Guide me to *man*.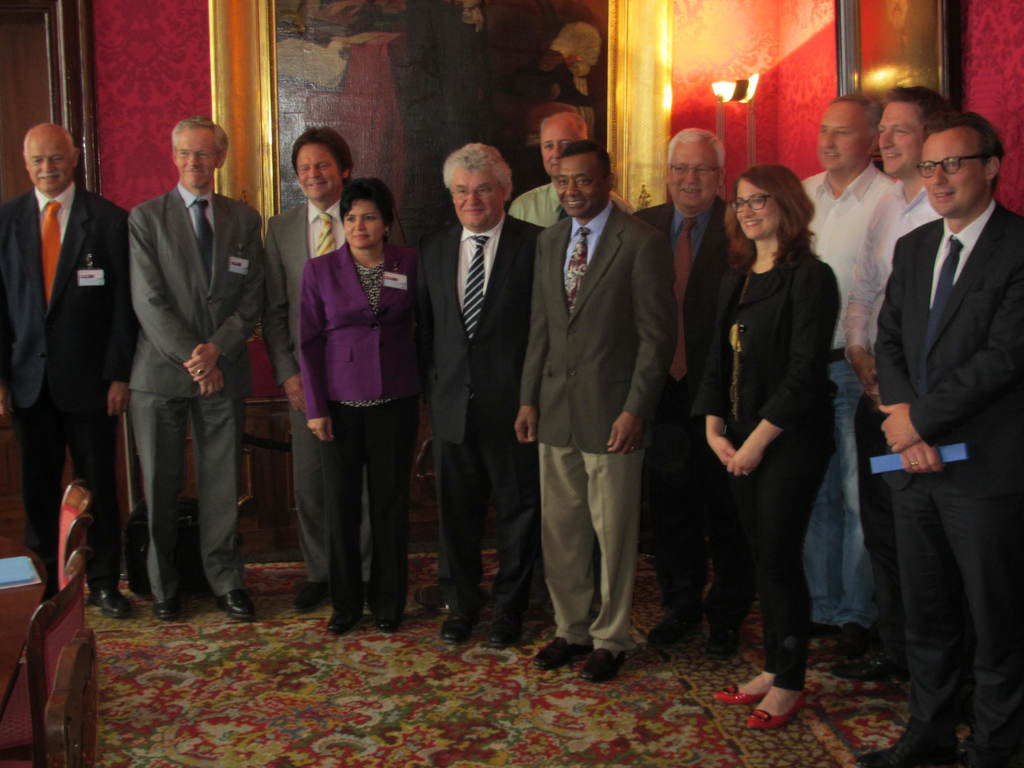
Guidance: box=[417, 143, 553, 650].
